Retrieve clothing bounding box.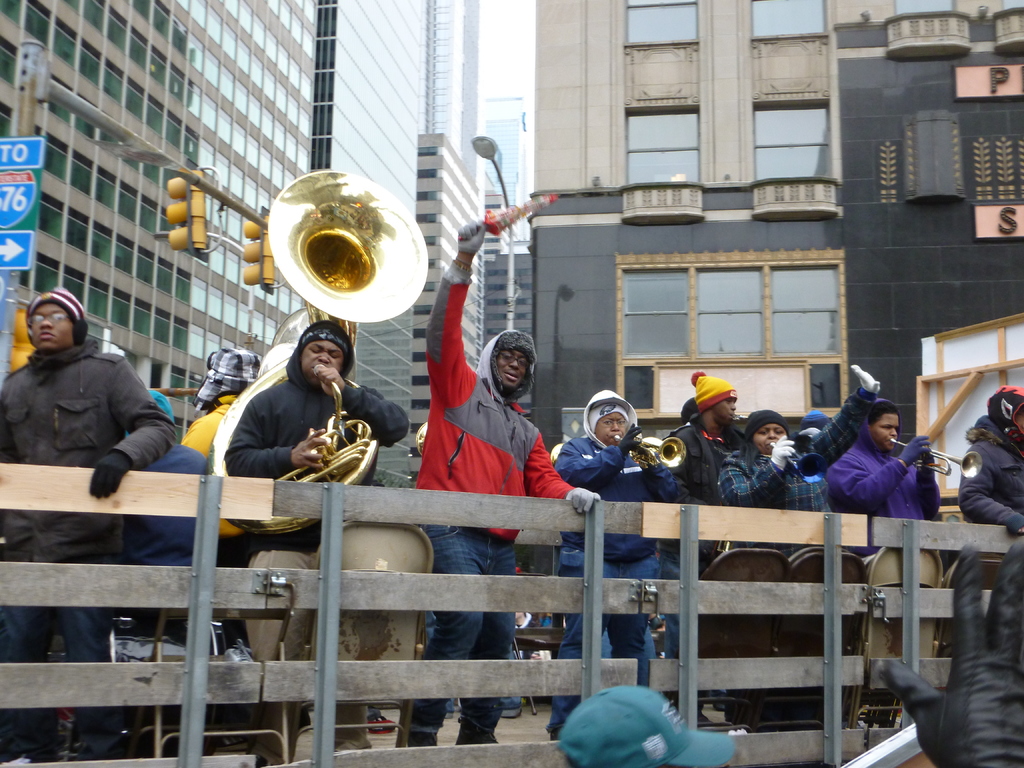
Bounding box: (549, 428, 685, 721).
